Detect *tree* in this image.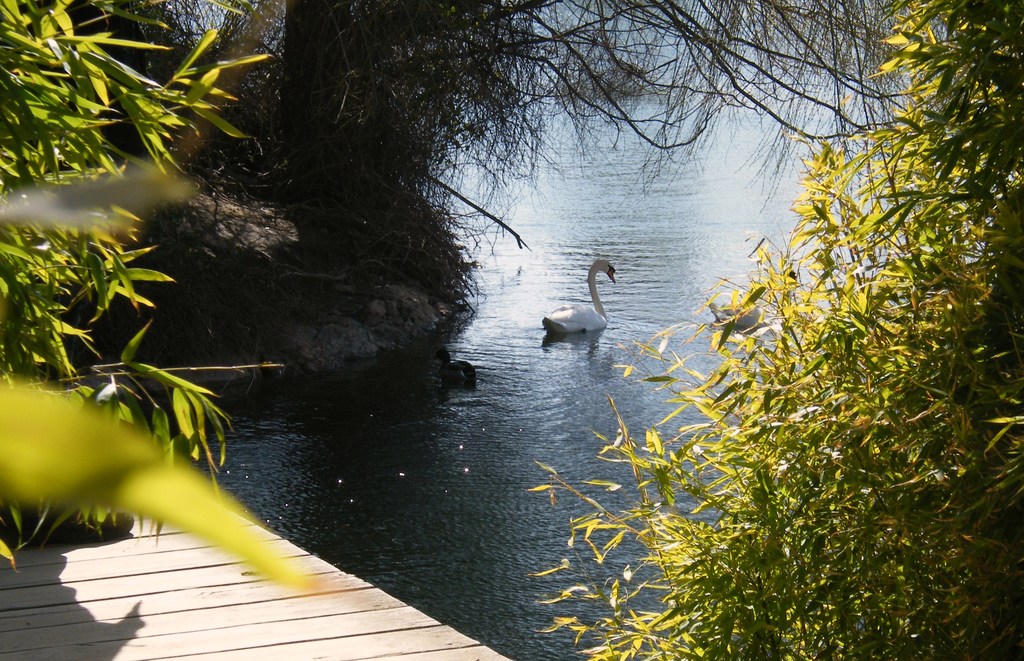
Detection: rect(524, 0, 1021, 660).
